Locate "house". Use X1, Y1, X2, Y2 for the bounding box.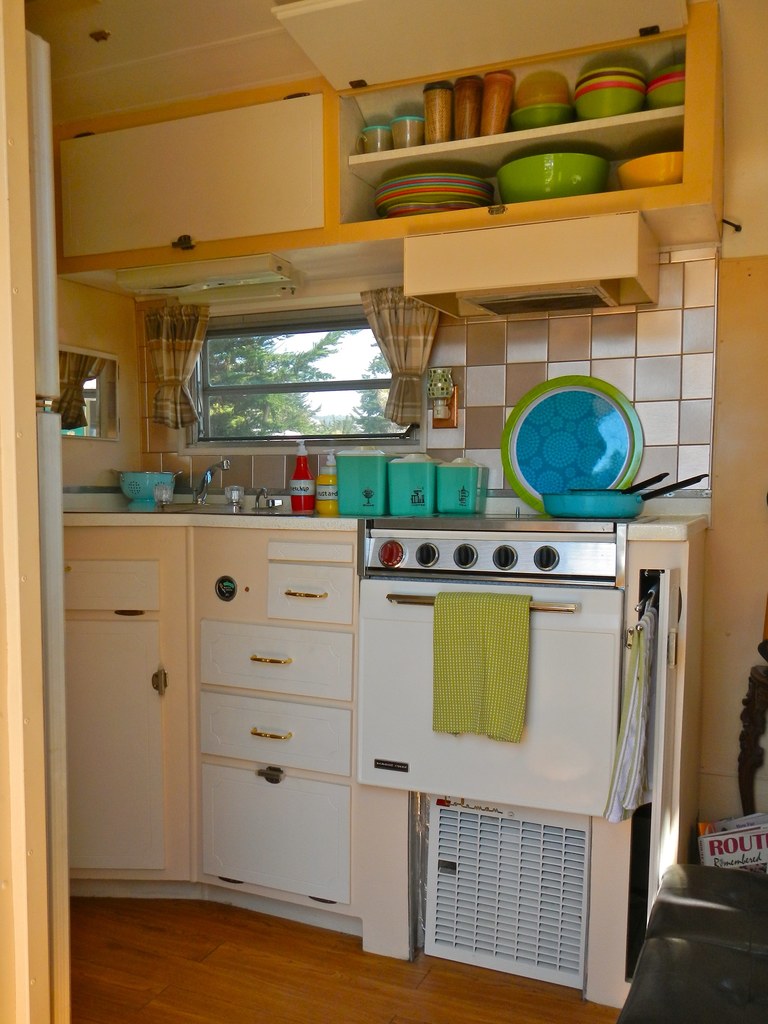
0, 0, 767, 1023.
